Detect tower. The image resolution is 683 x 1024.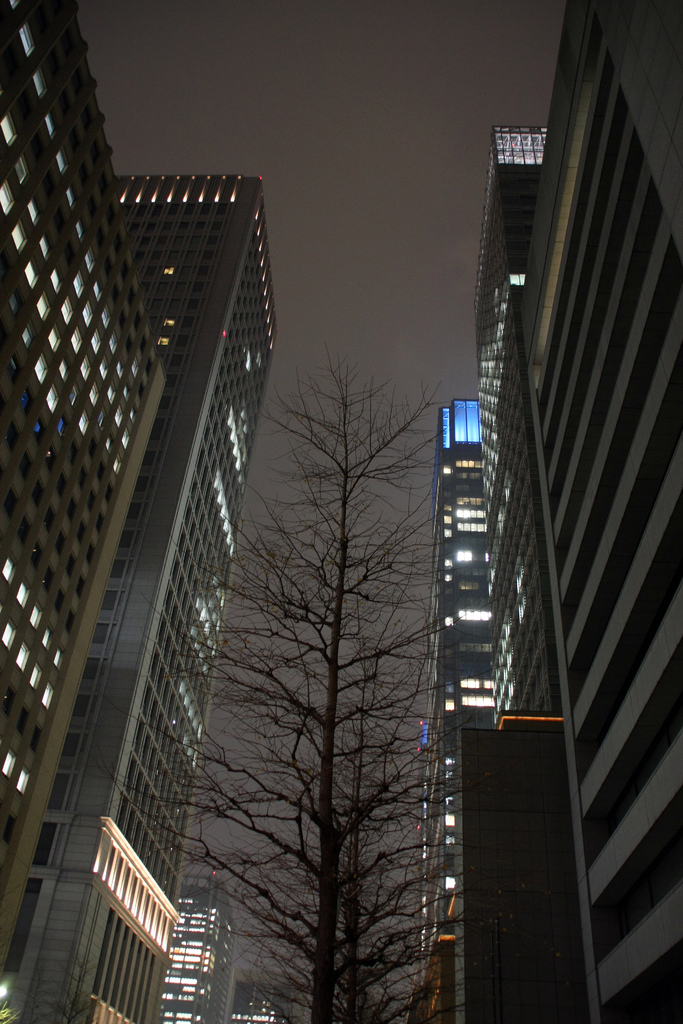
<box>369,0,674,977</box>.
